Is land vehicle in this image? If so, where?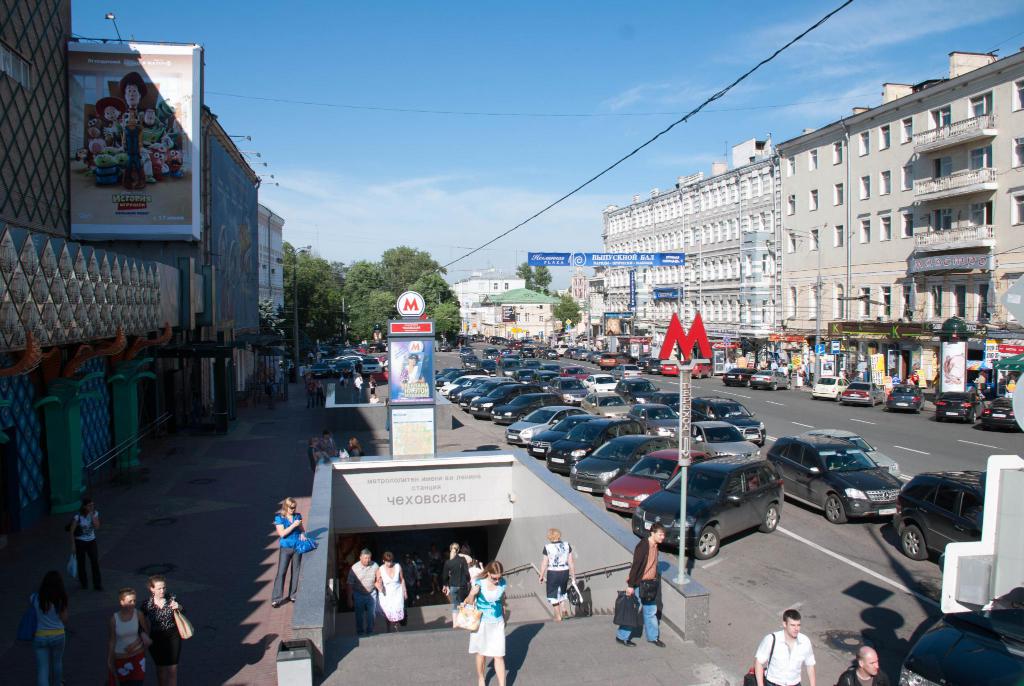
Yes, at {"left": 890, "top": 466, "right": 983, "bottom": 557}.
